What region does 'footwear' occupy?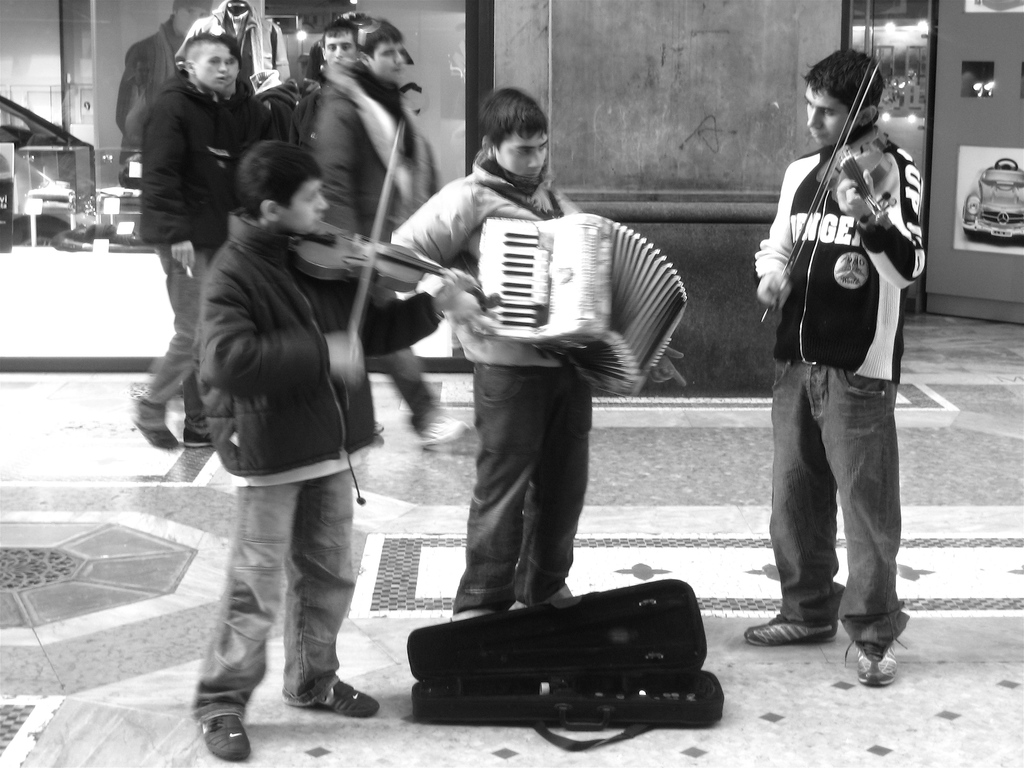
x1=134, y1=418, x2=177, y2=451.
